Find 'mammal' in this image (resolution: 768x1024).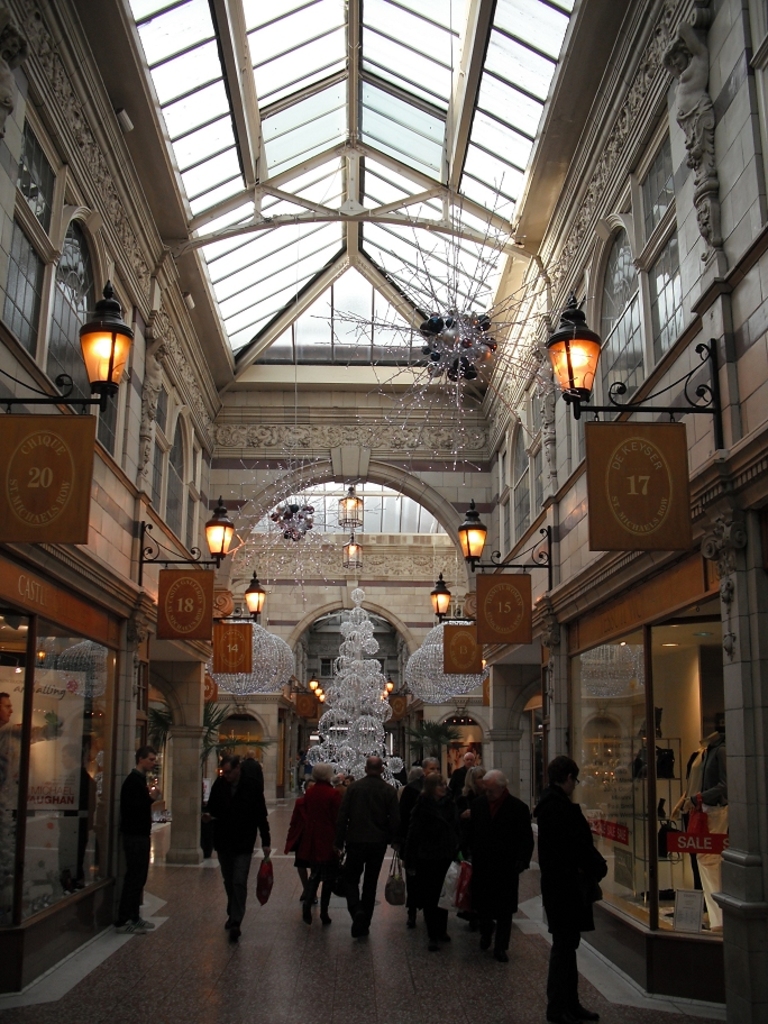
bbox=(0, 686, 18, 786).
